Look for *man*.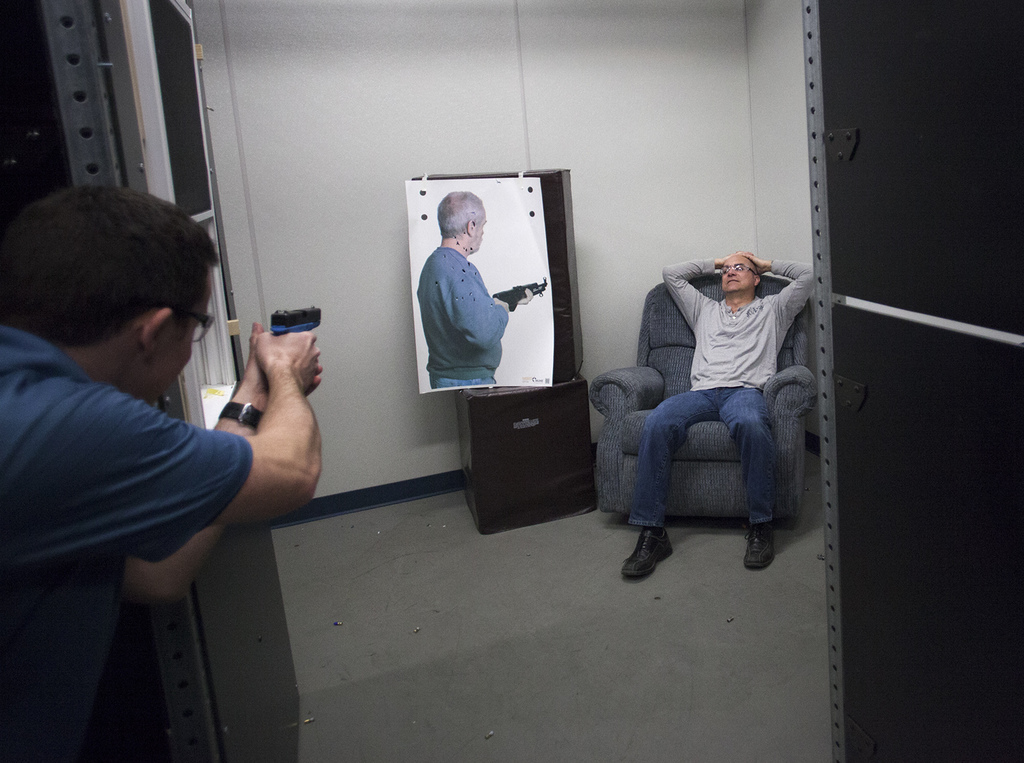
Found: bbox=(415, 191, 533, 396).
